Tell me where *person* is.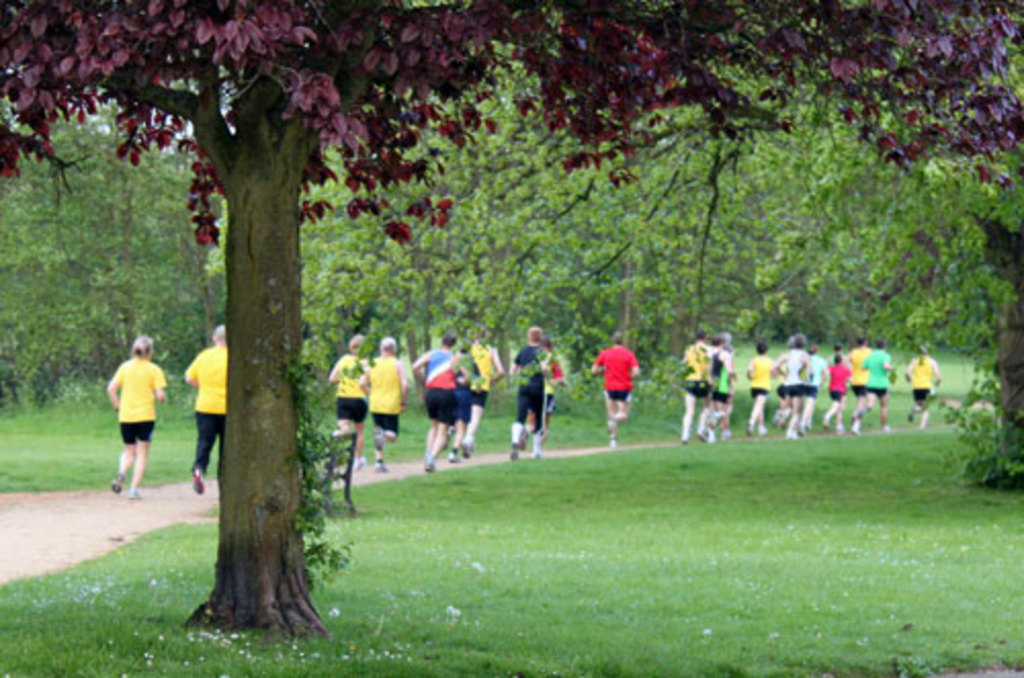
*person* is at region(748, 344, 770, 430).
